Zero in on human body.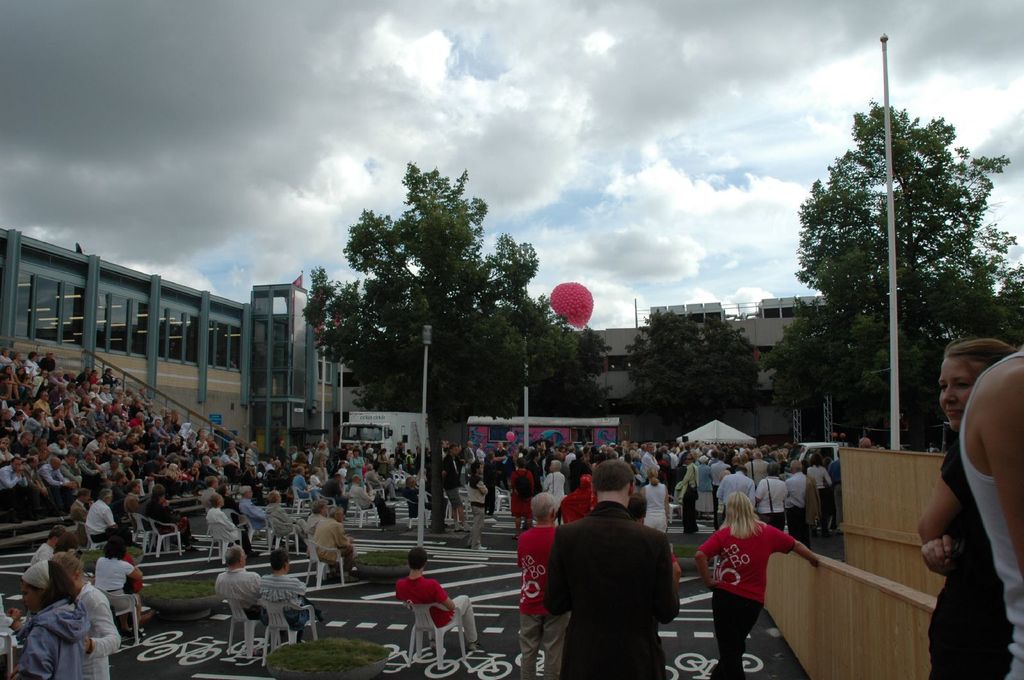
Zeroed in: 924, 298, 1021, 674.
